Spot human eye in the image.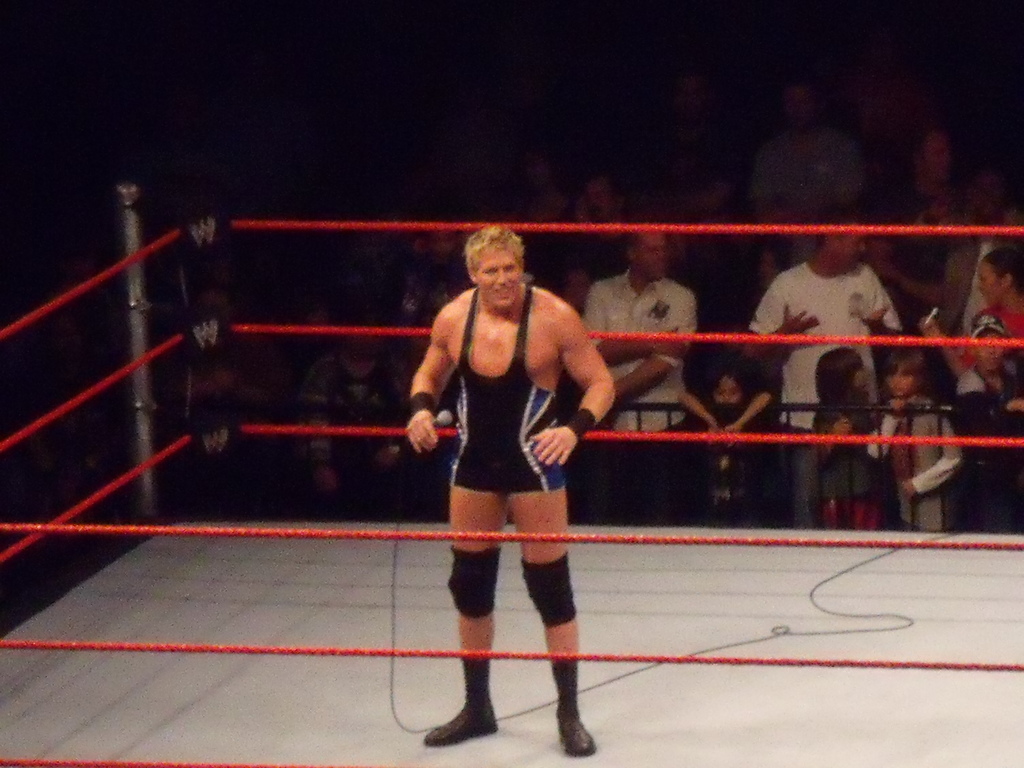
human eye found at (504,266,516,273).
